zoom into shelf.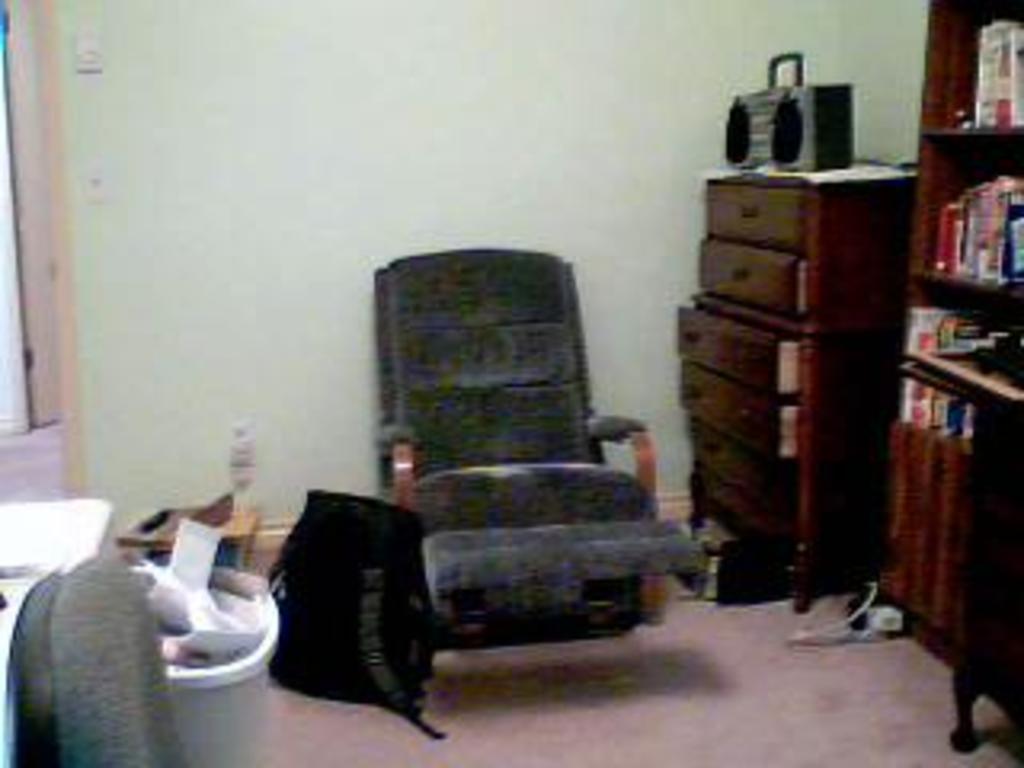
Zoom target: (left=669, top=285, right=816, bottom=400).
